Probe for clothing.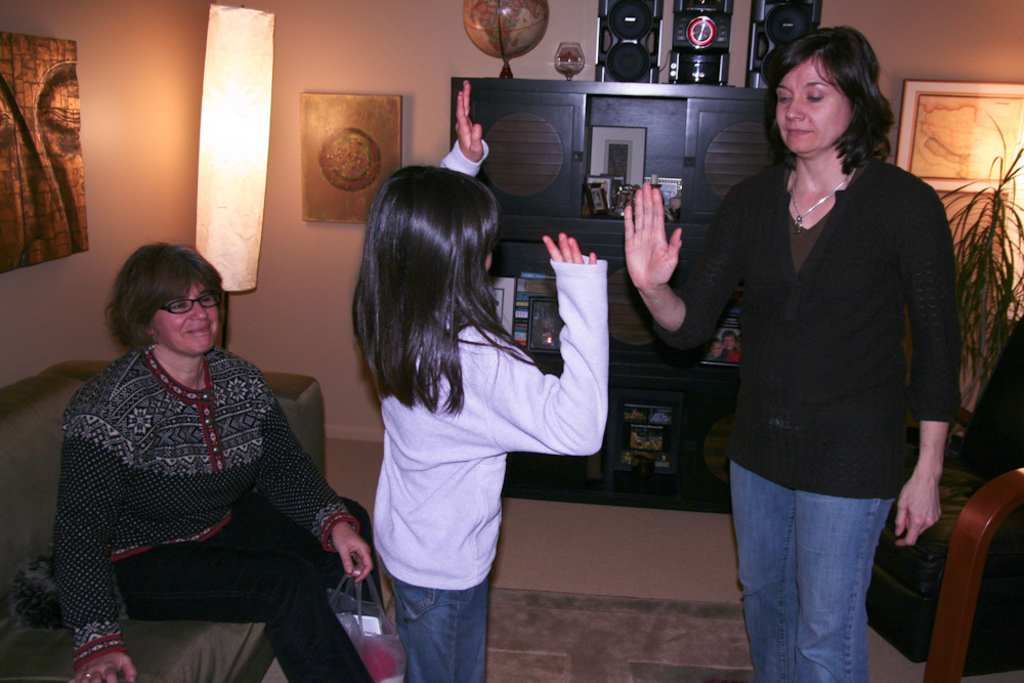
Probe result: l=370, t=138, r=606, b=682.
